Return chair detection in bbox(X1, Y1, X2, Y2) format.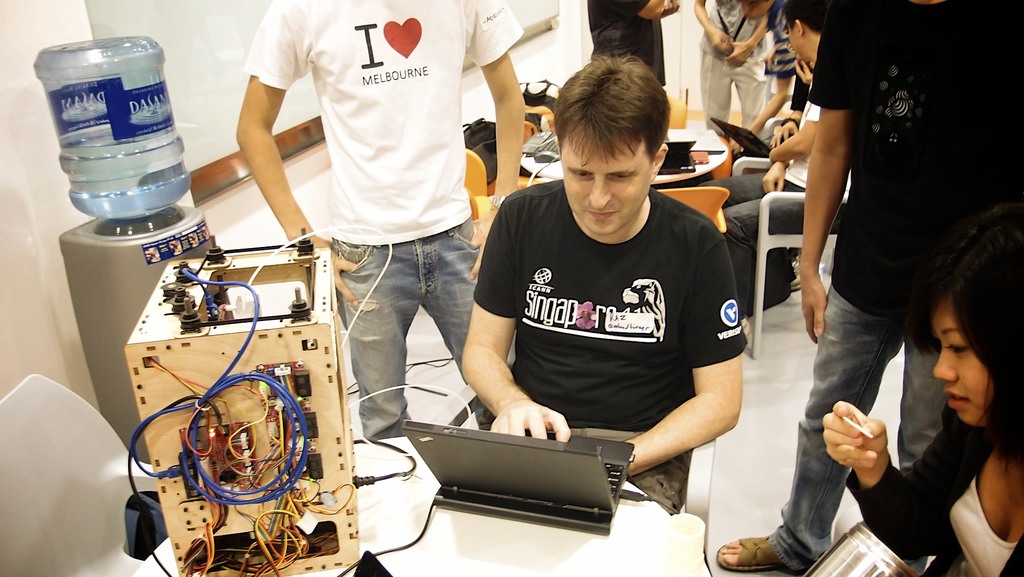
bbox(467, 147, 488, 225).
